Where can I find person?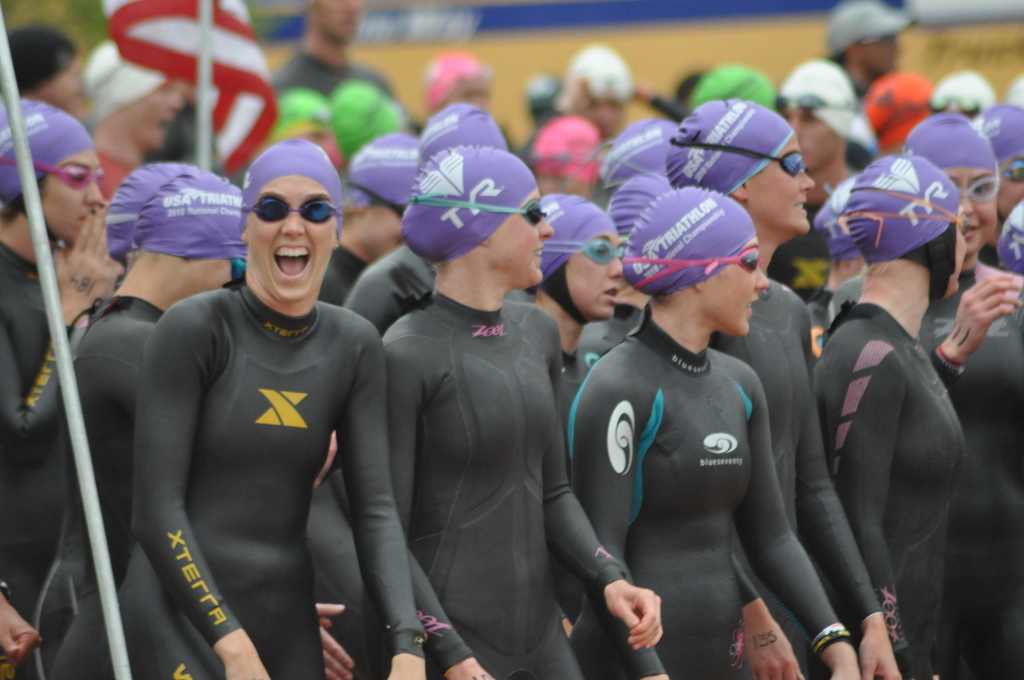
You can find it at {"x1": 529, "y1": 111, "x2": 601, "y2": 200}.
